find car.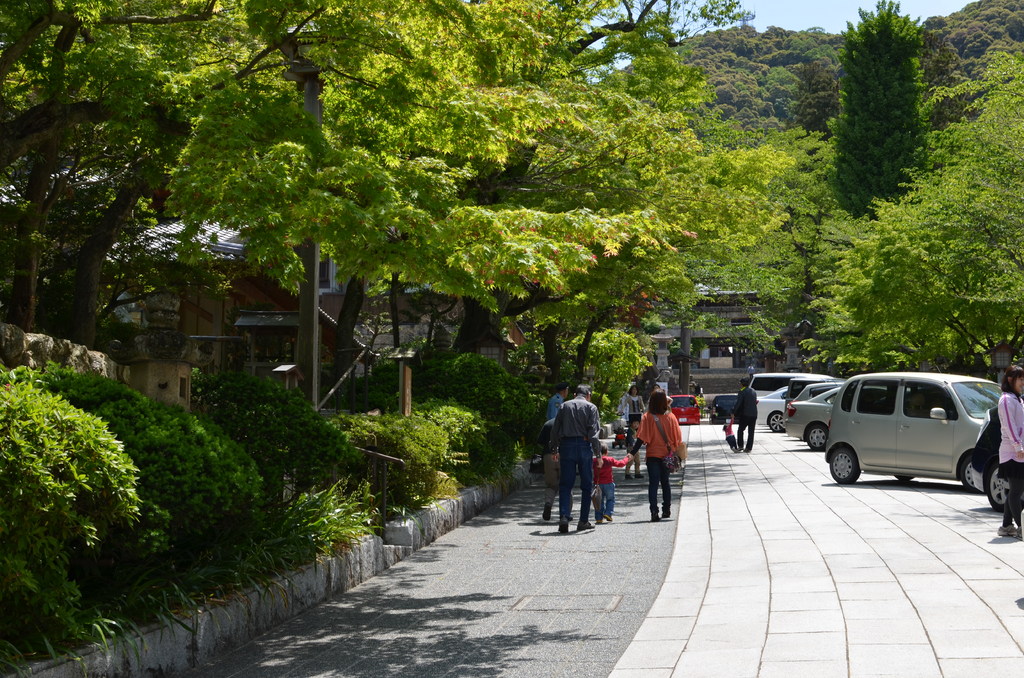
bbox(814, 380, 994, 492).
